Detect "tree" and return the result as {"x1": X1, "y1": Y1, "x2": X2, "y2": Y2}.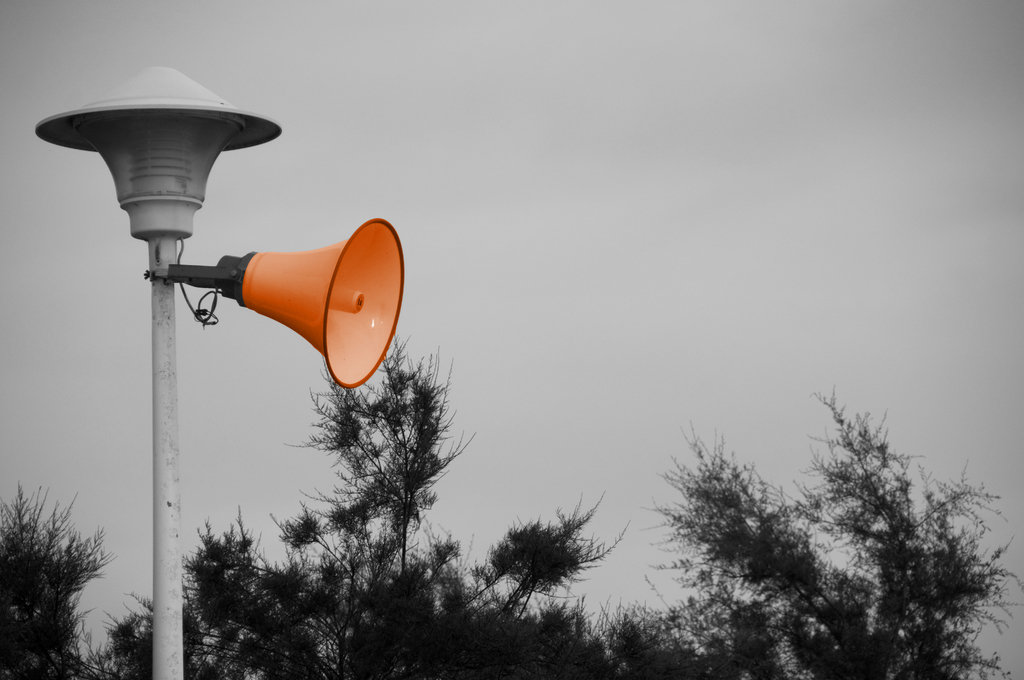
{"x1": 9, "y1": 480, "x2": 104, "y2": 651}.
